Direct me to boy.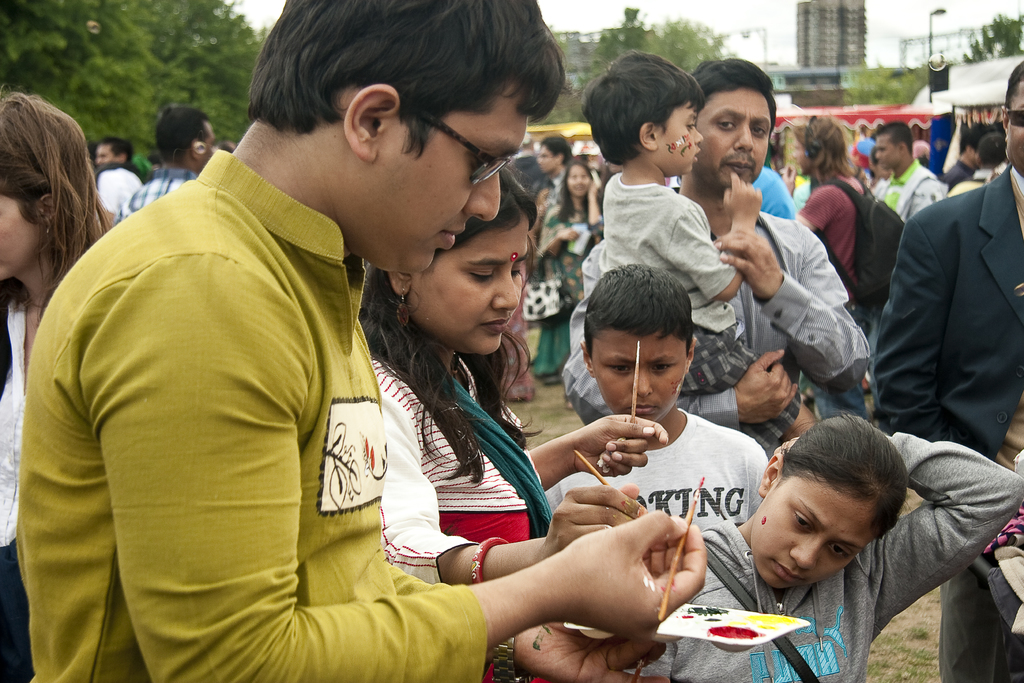
Direction: 0,33,731,669.
